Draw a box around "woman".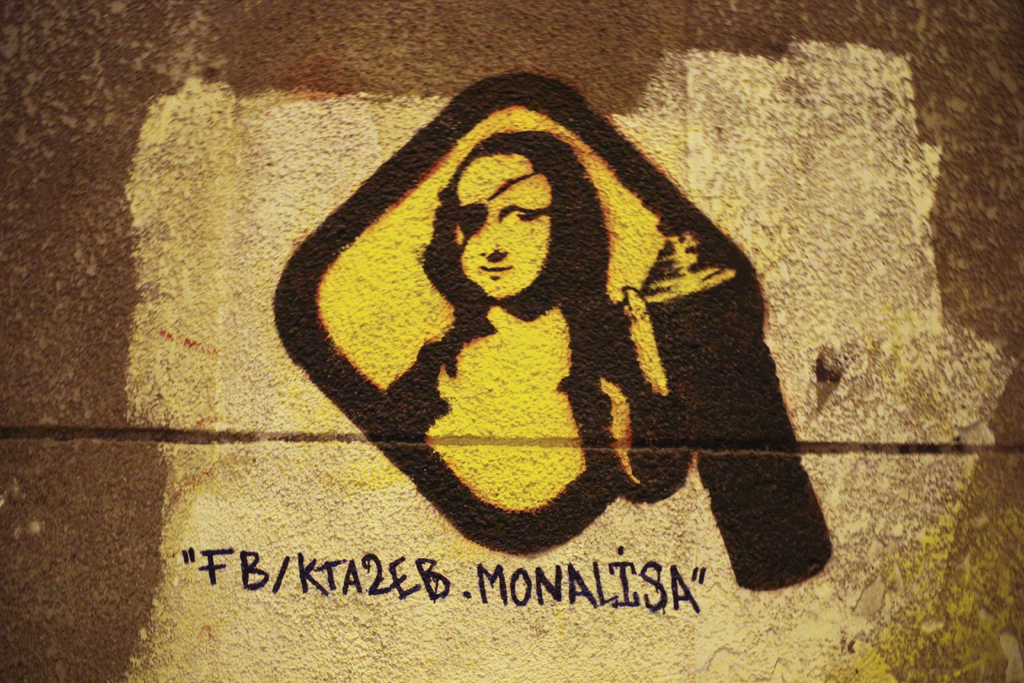
<bbox>389, 135, 650, 506</bbox>.
